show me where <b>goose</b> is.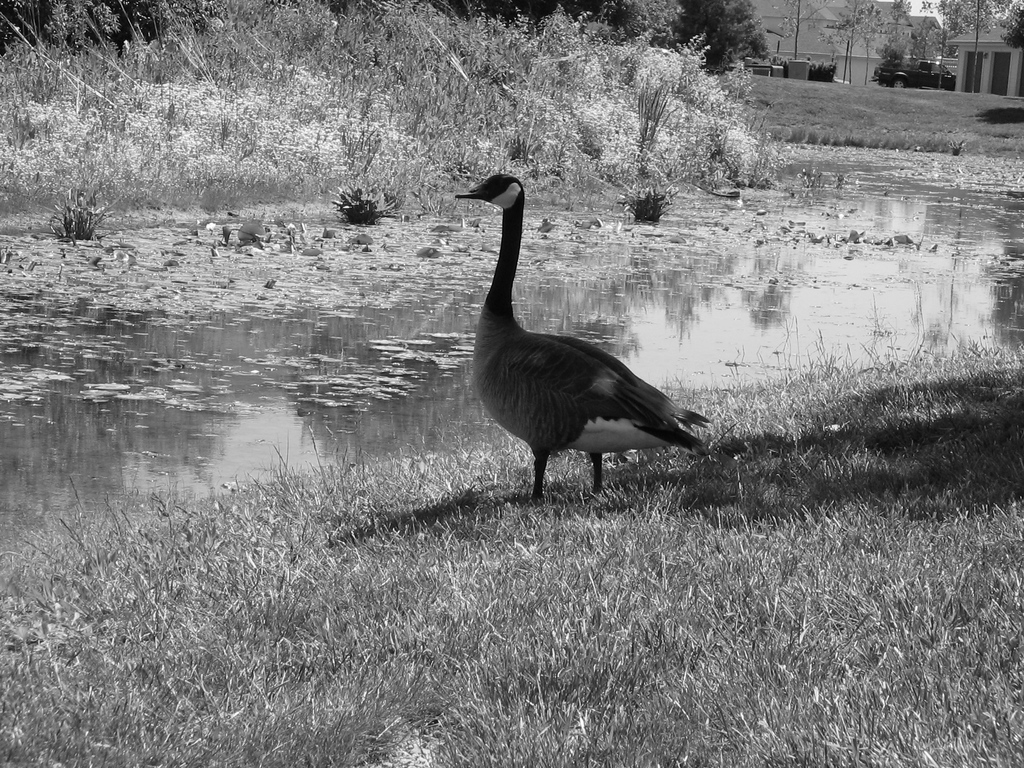
<b>goose</b> is at [447,166,712,513].
